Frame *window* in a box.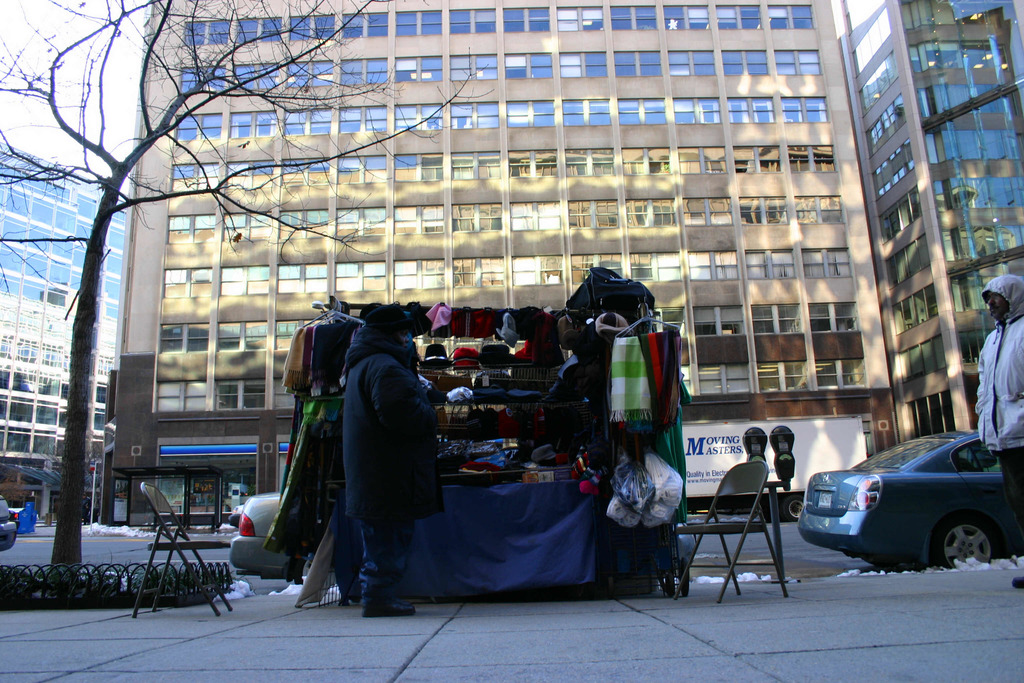
region(502, 7, 551, 29).
